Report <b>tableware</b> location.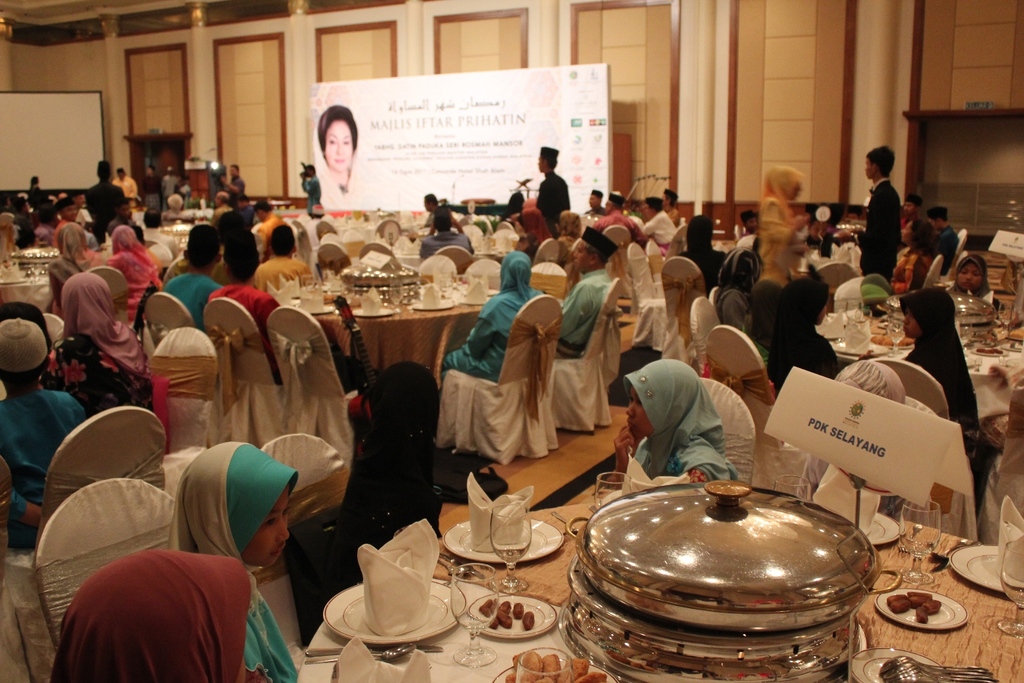
Report: [left=487, top=504, right=534, bottom=593].
